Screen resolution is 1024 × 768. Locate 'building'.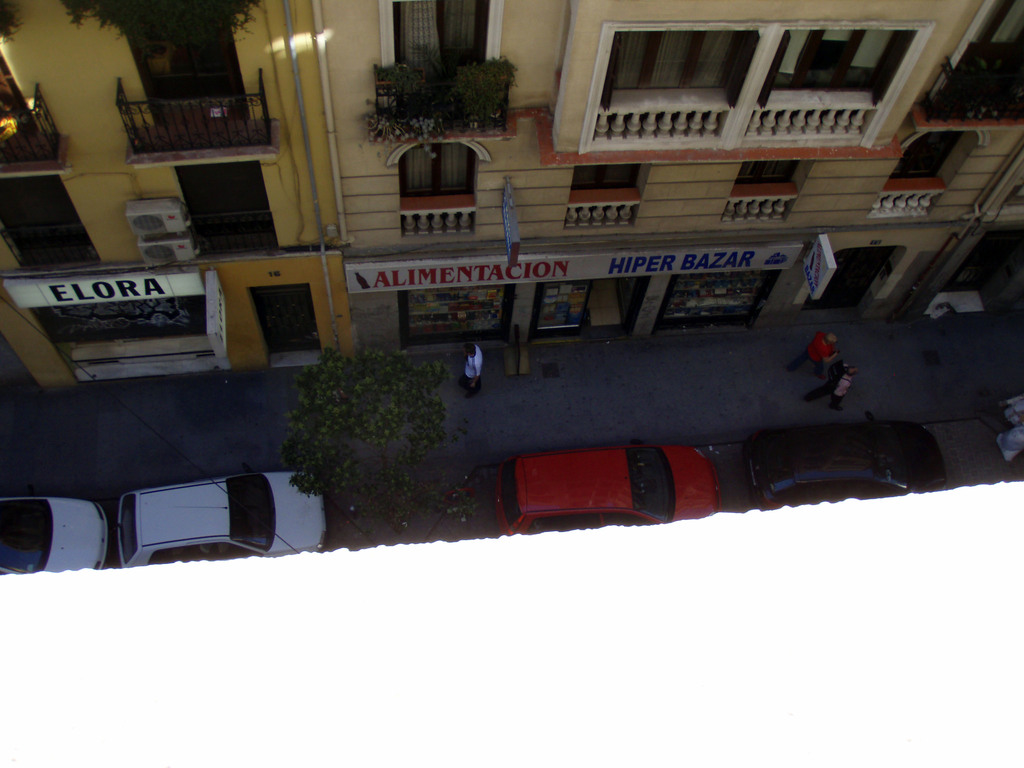
[x1=0, y1=0, x2=358, y2=394].
